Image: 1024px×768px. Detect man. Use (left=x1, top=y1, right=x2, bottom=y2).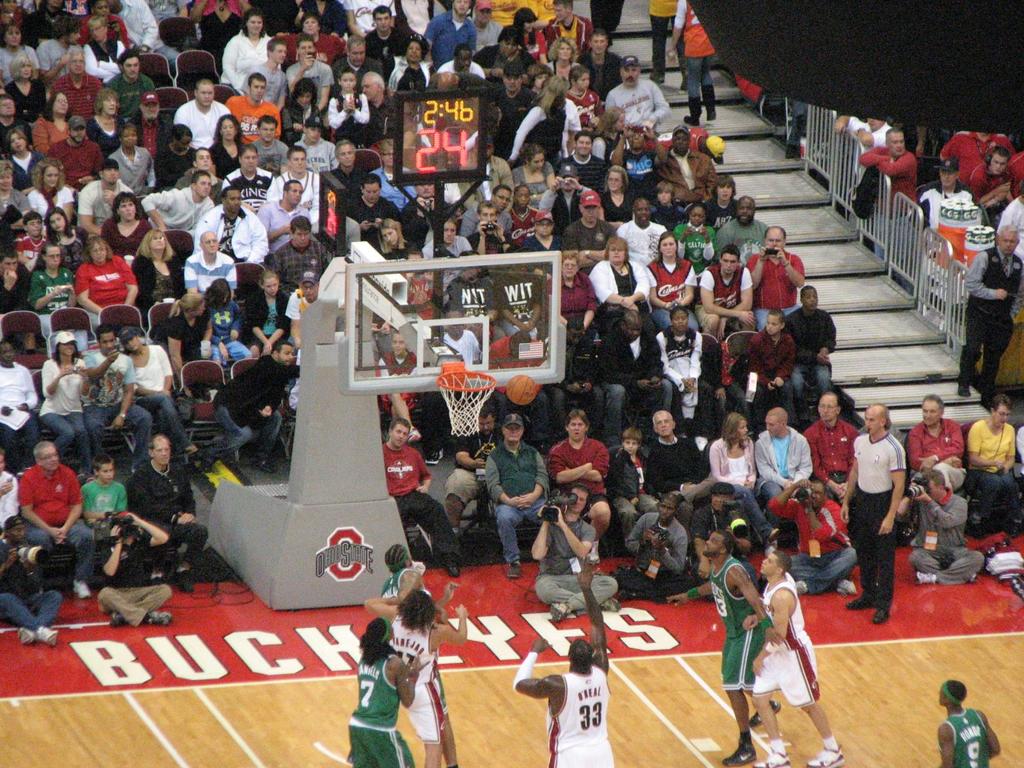
(left=0, top=513, right=64, bottom=650).
